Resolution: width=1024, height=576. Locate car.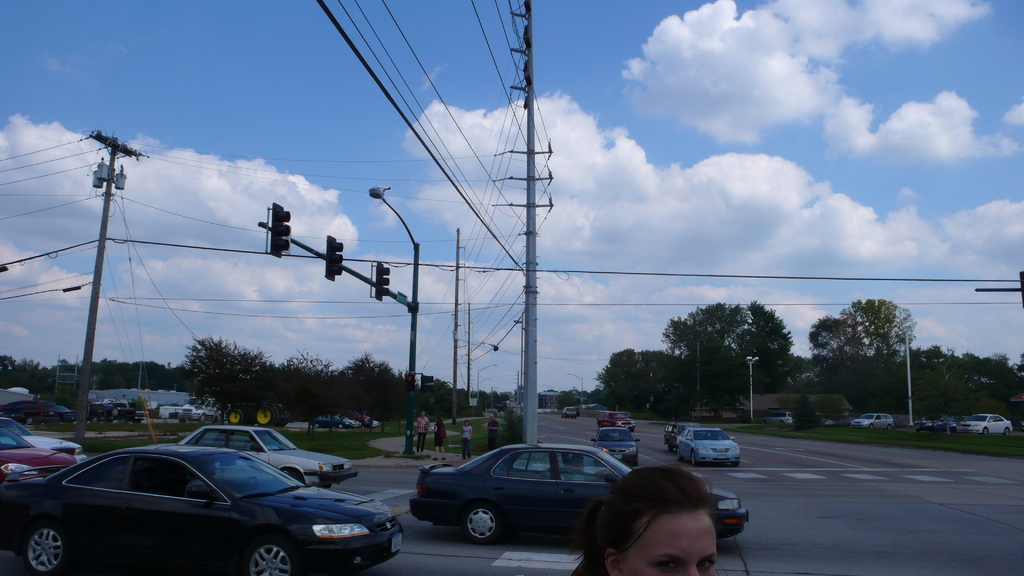
Rect(596, 411, 635, 435).
